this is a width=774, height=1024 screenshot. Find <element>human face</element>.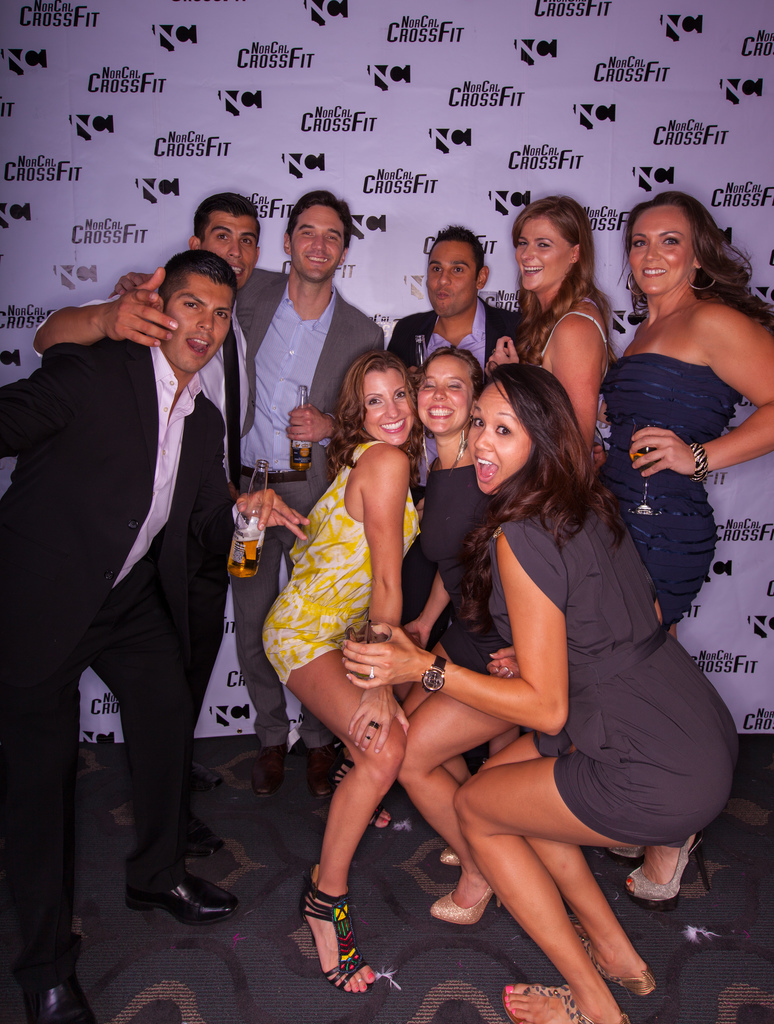
Bounding box: locate(514, 216, 572, 294).
